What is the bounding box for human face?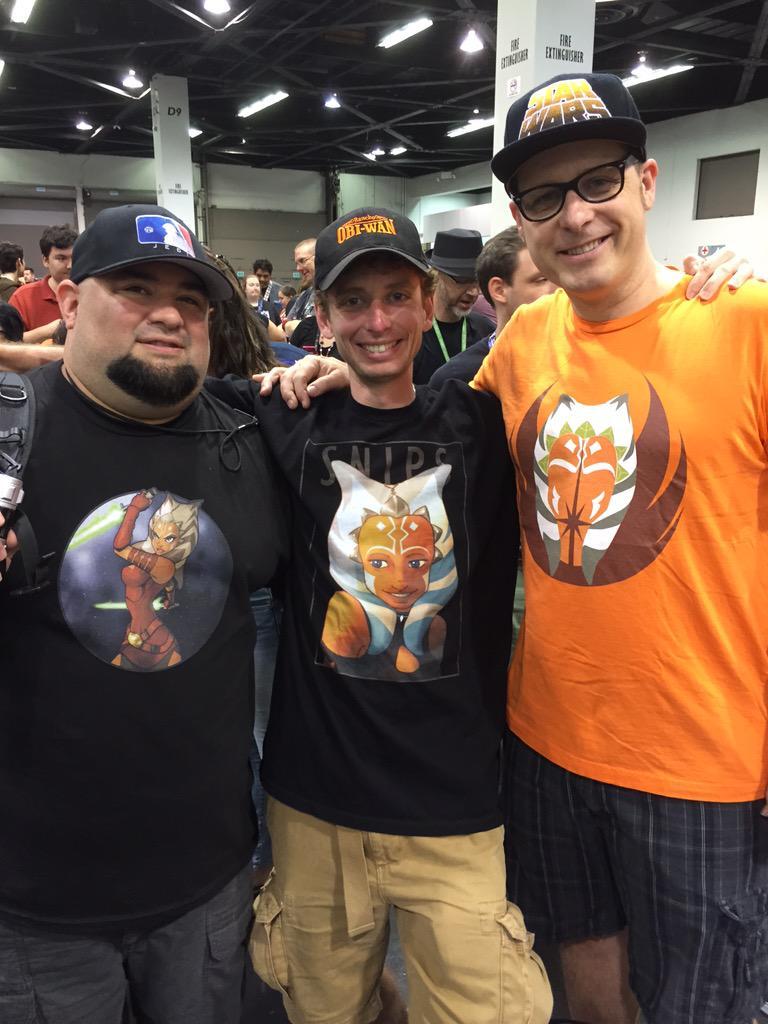
bbox=[296, 241, 314, 274].
